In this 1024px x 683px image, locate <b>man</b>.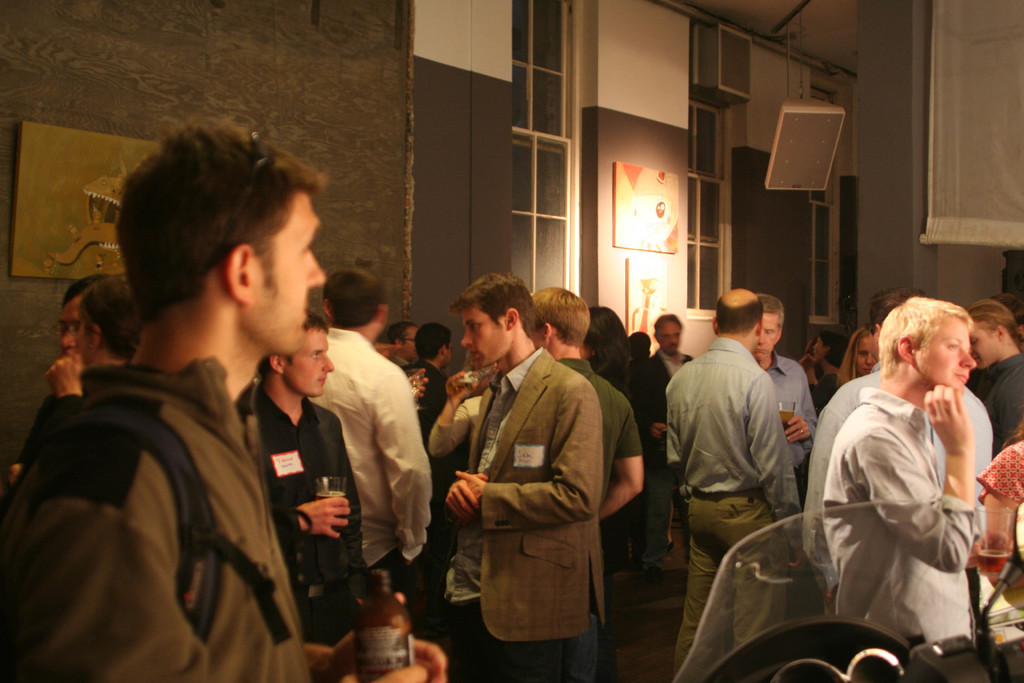
Bounding box: detection(12, 272, 114, 483).
